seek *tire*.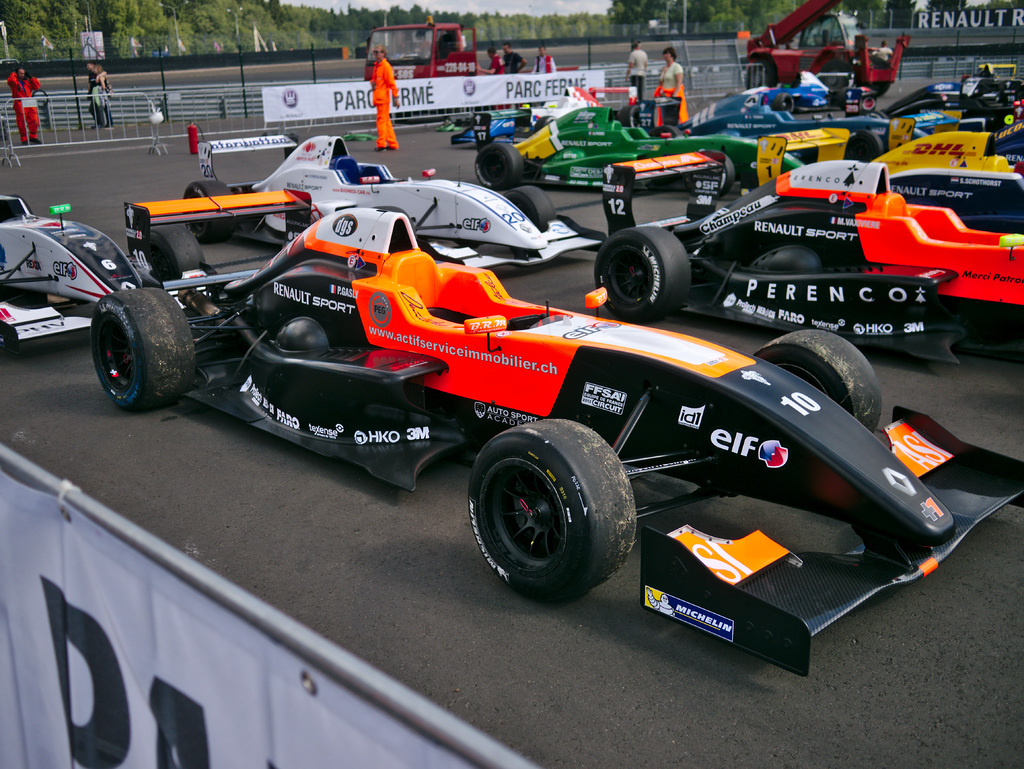
(616, 100, 649, 129).
